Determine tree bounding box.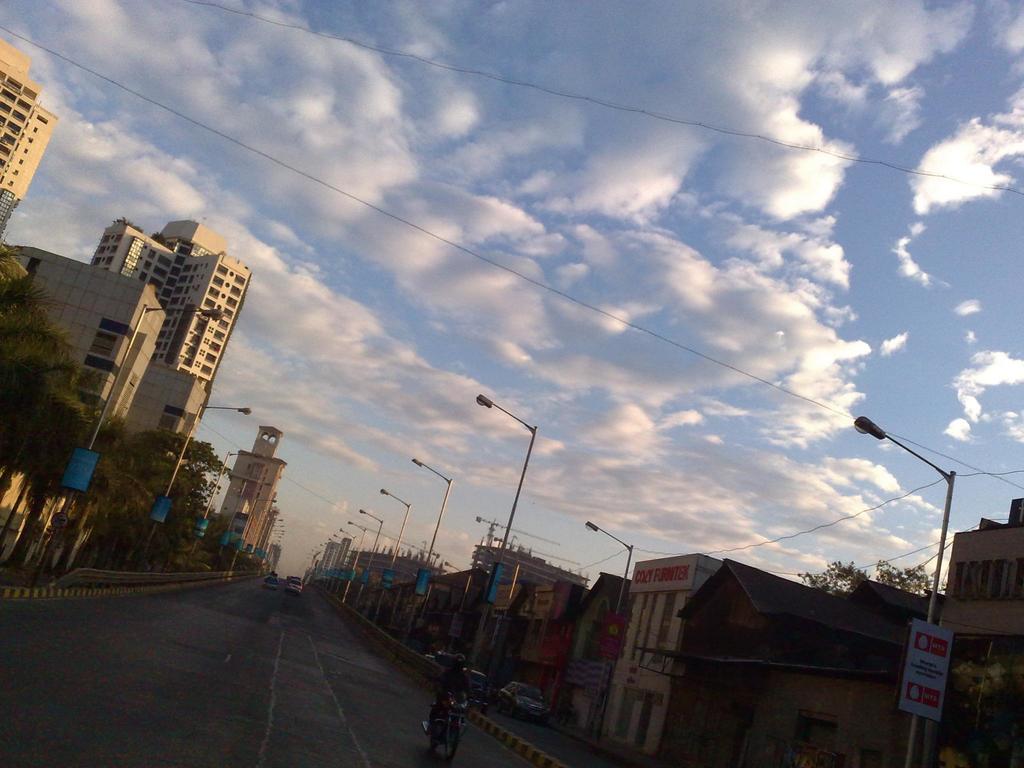
Determined: select_region(0, 273, 84, 487).
